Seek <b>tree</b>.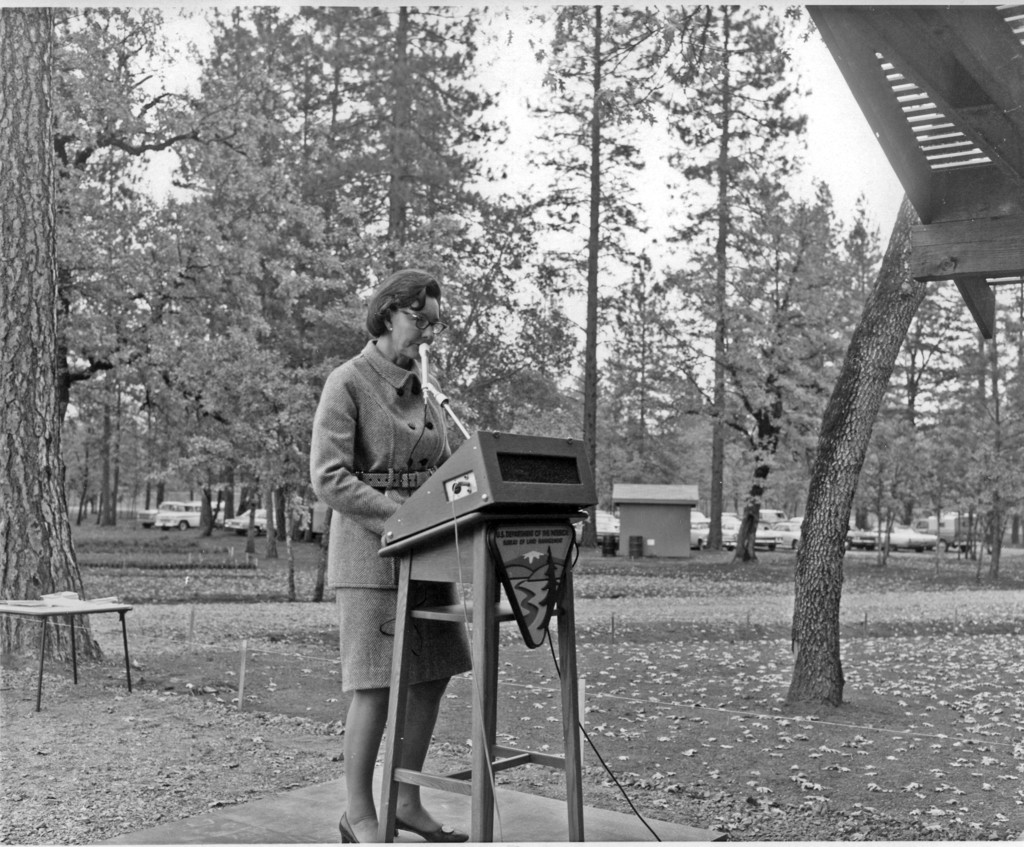
pyautogui.locateOnScreen(664, 0, 805, 563).
